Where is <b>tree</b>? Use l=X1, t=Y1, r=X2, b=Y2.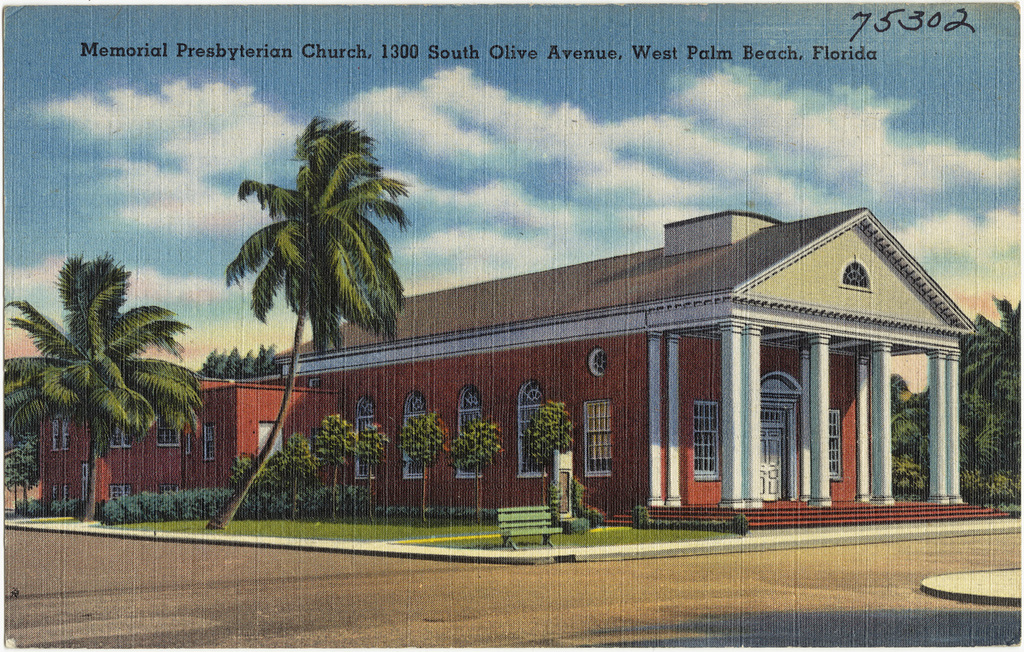
l=188, t=331, r=285, b=381.
